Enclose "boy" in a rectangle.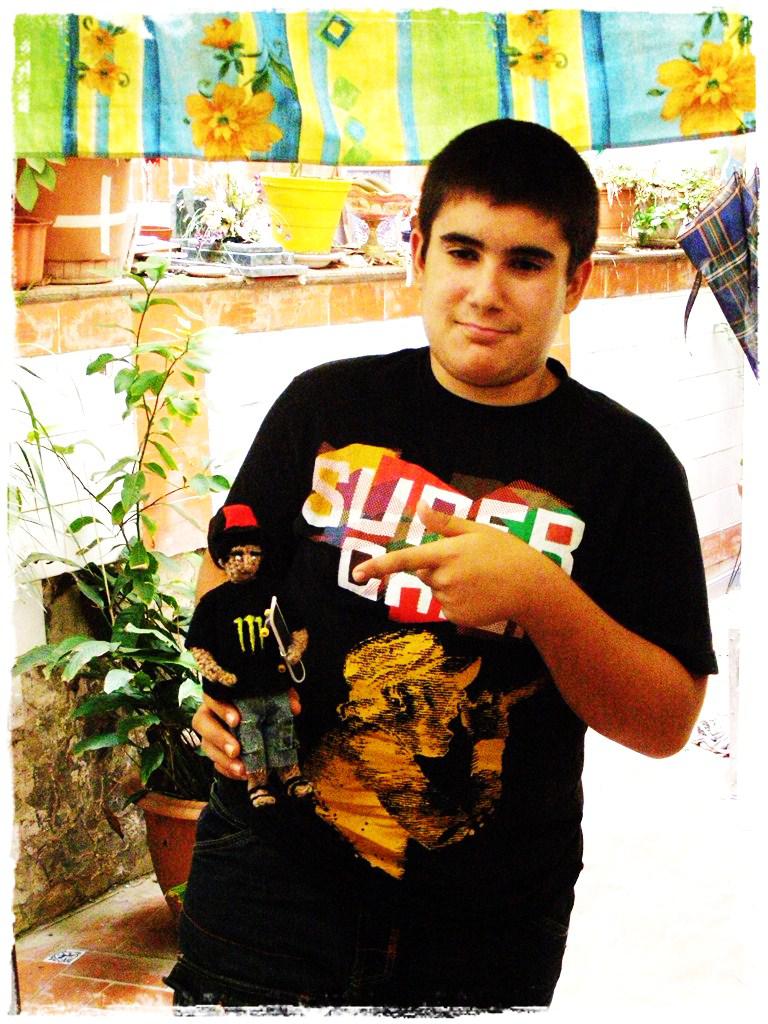
<bbox>175, 136, 693, 970</bbox>.
